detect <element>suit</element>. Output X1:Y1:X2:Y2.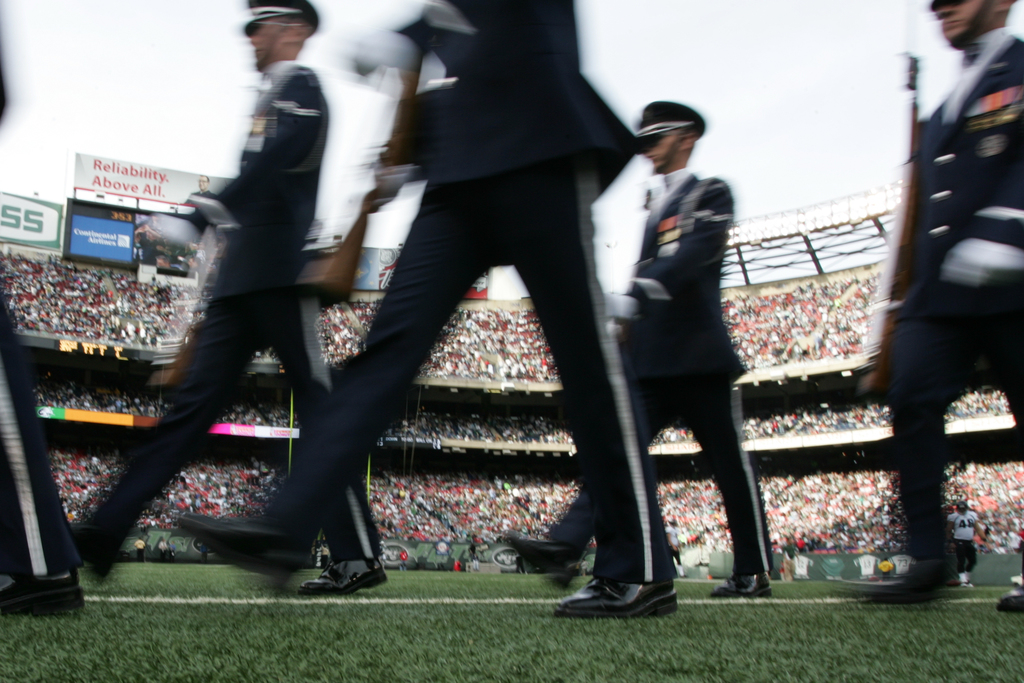
539:162:778:577.
